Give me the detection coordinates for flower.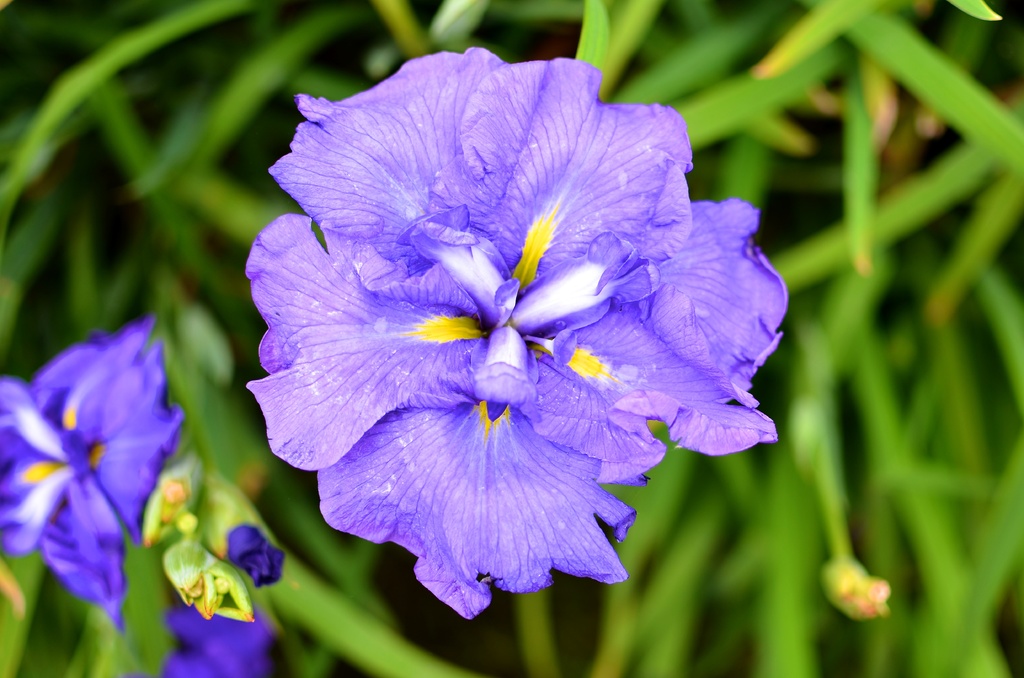
x1=0, y1=316, x2=178, y2=633.
